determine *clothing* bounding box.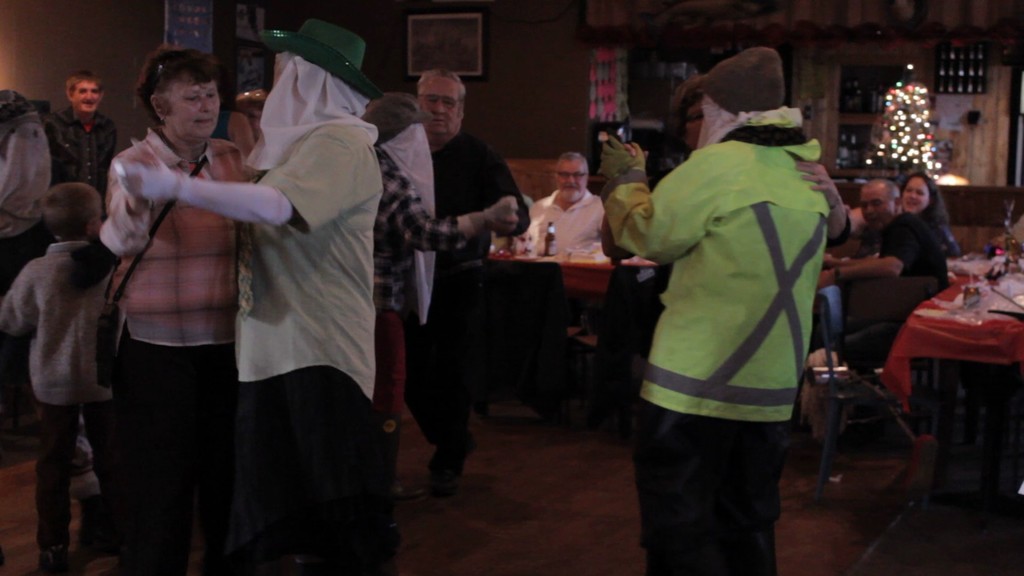
Determined: detection(806, 213, 960, 385).
